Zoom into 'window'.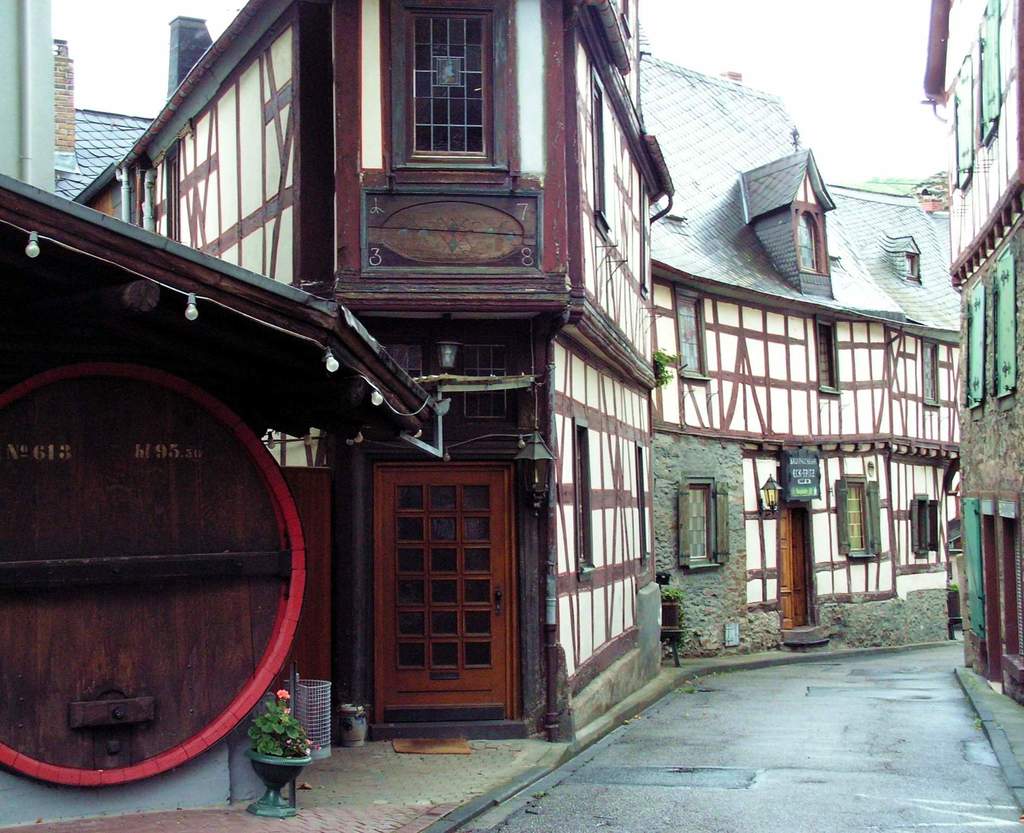
Zoom target: {"x1": 389, "y1": 22, "x2": 502, "y2": 165}.
